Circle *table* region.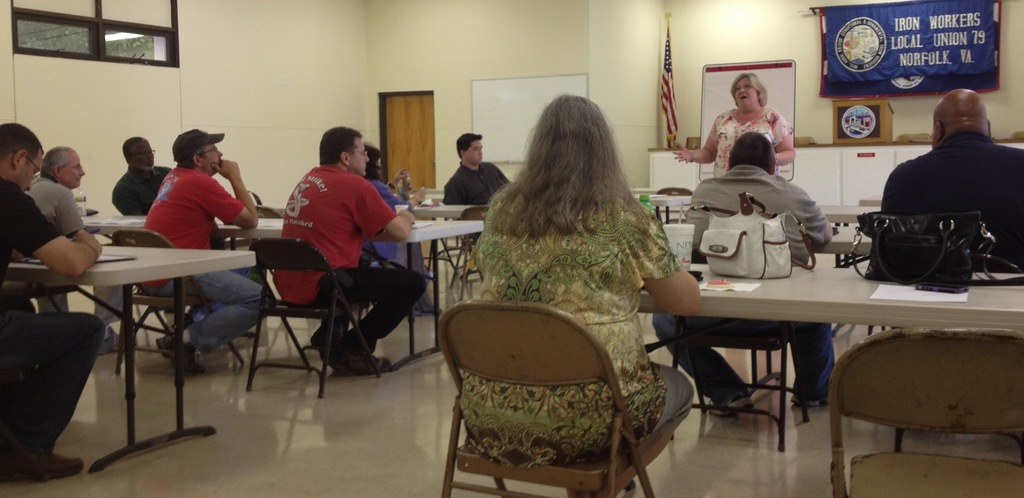
Region: <bbox>809, 221, 881, 261</bbox>.
